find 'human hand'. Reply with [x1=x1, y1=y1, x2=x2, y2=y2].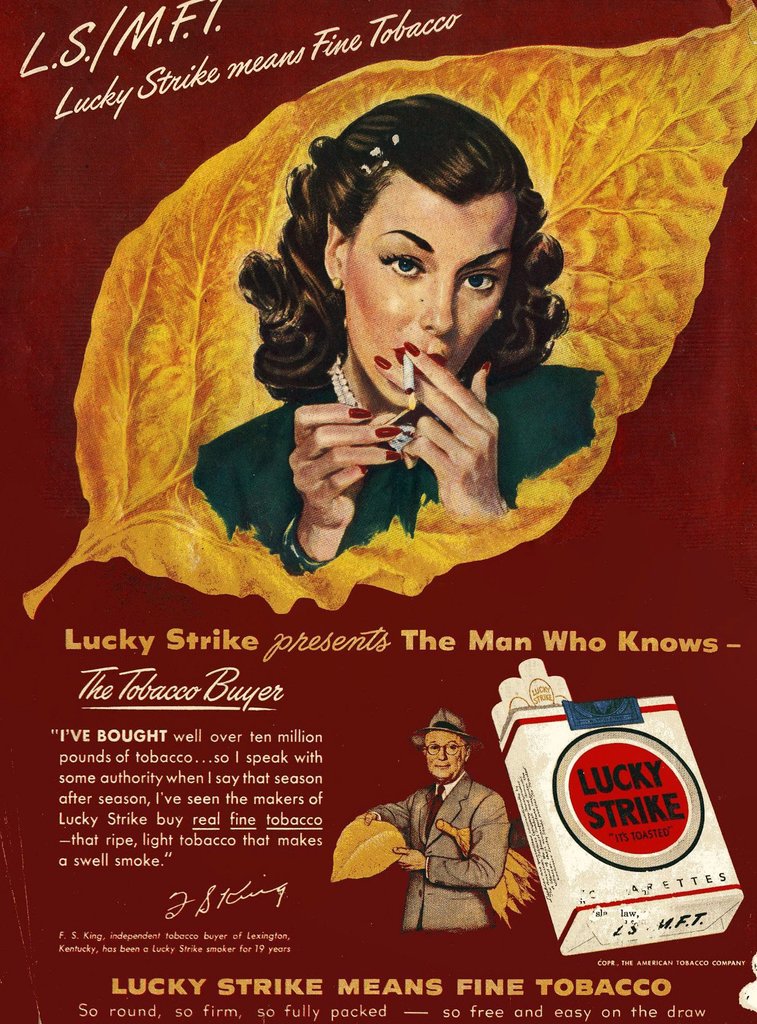
[x1=277, y1=374, x2=412, y2=531].
